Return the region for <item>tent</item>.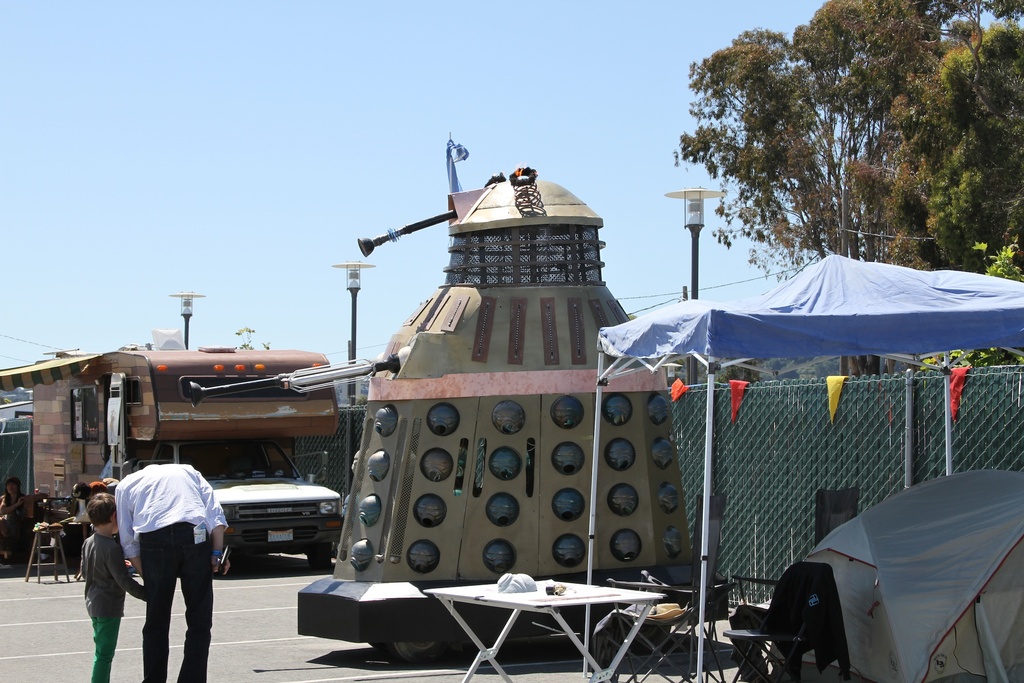
bbox=[777, 478, 1002, 680].
